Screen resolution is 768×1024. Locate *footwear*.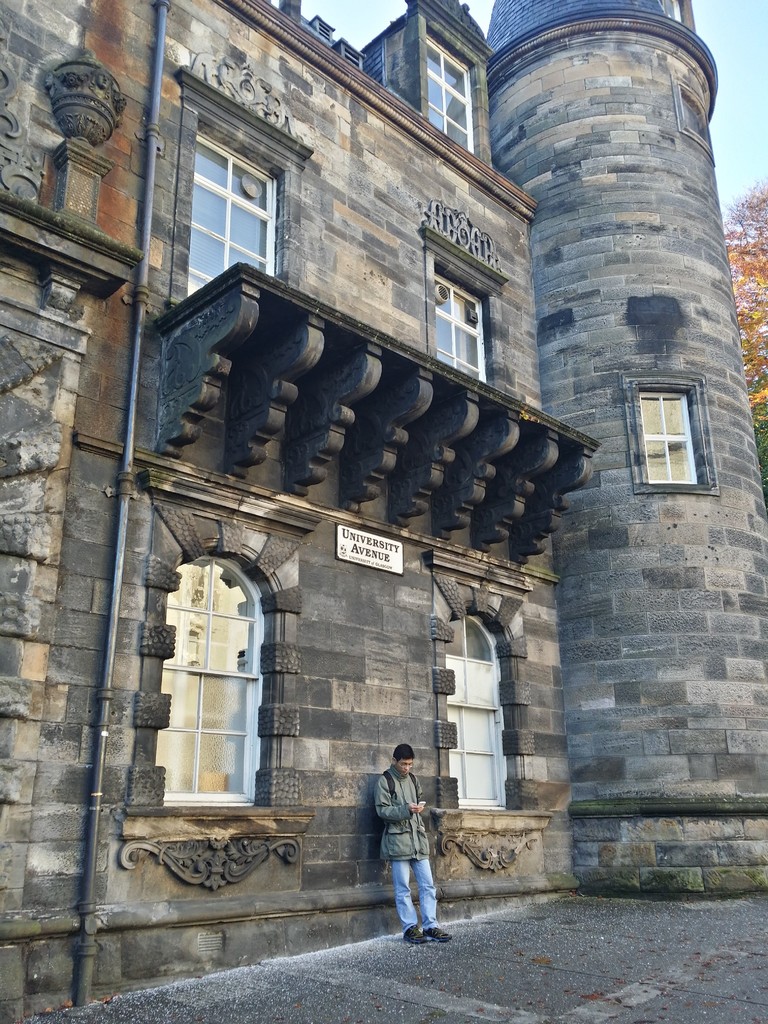
<region>407, 924, 429, 945</region>.
